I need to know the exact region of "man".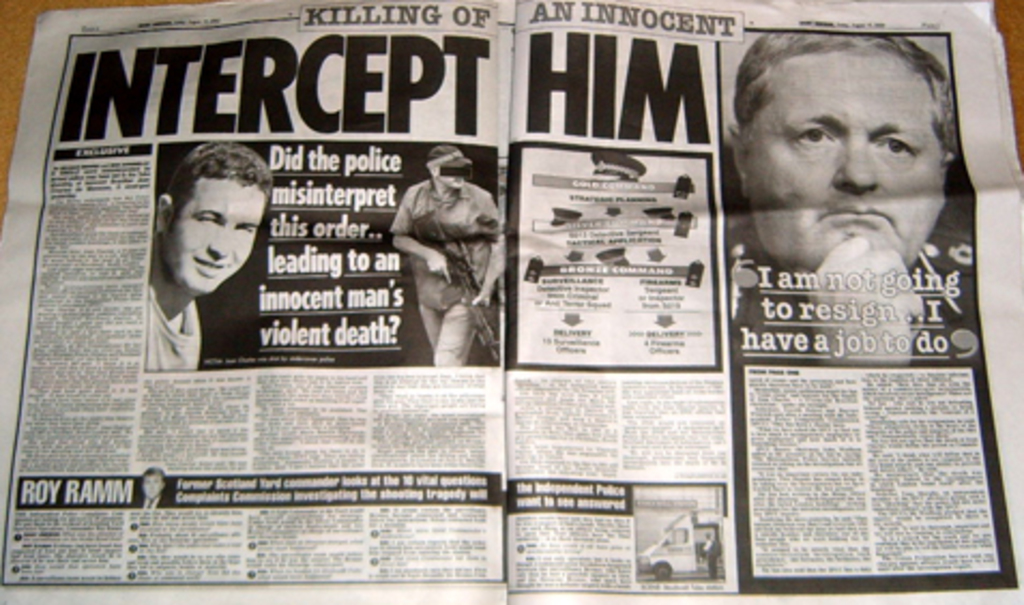
Region: 131, 466, 178, 513.
